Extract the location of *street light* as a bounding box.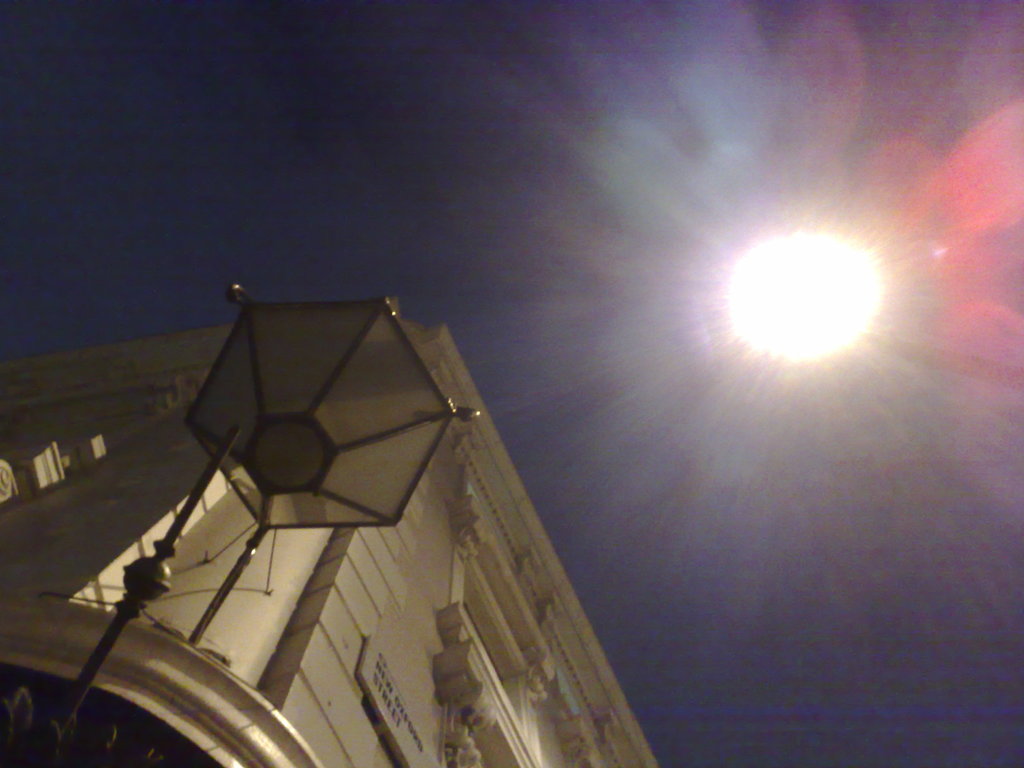
detection(712, 227, 1023, 399).
